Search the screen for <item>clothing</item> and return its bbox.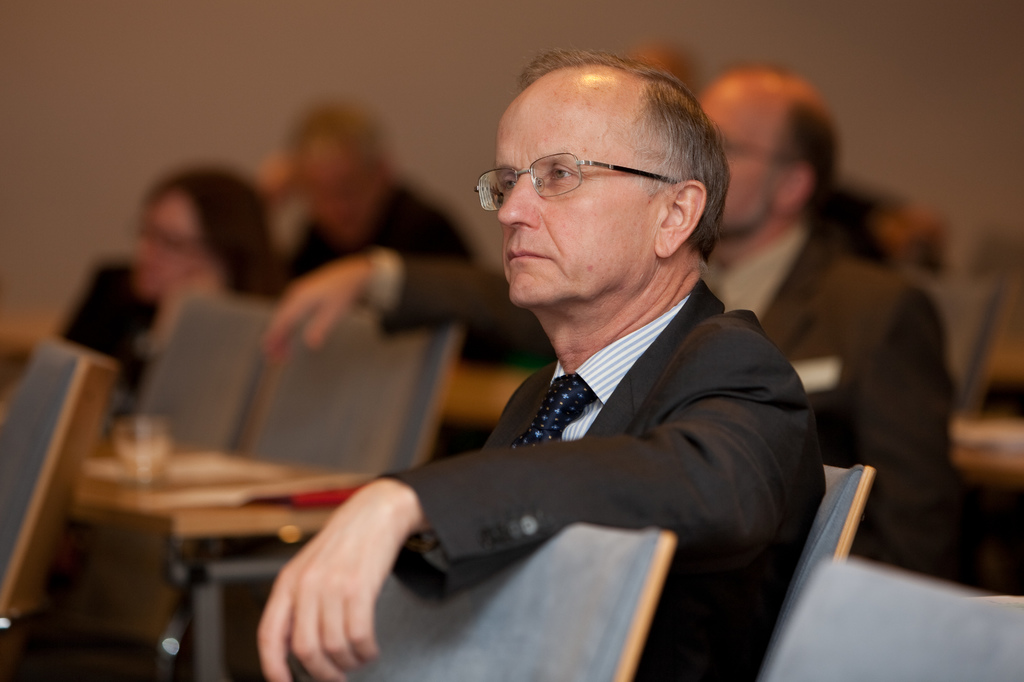
Found: (56, 251, 162, 393).
